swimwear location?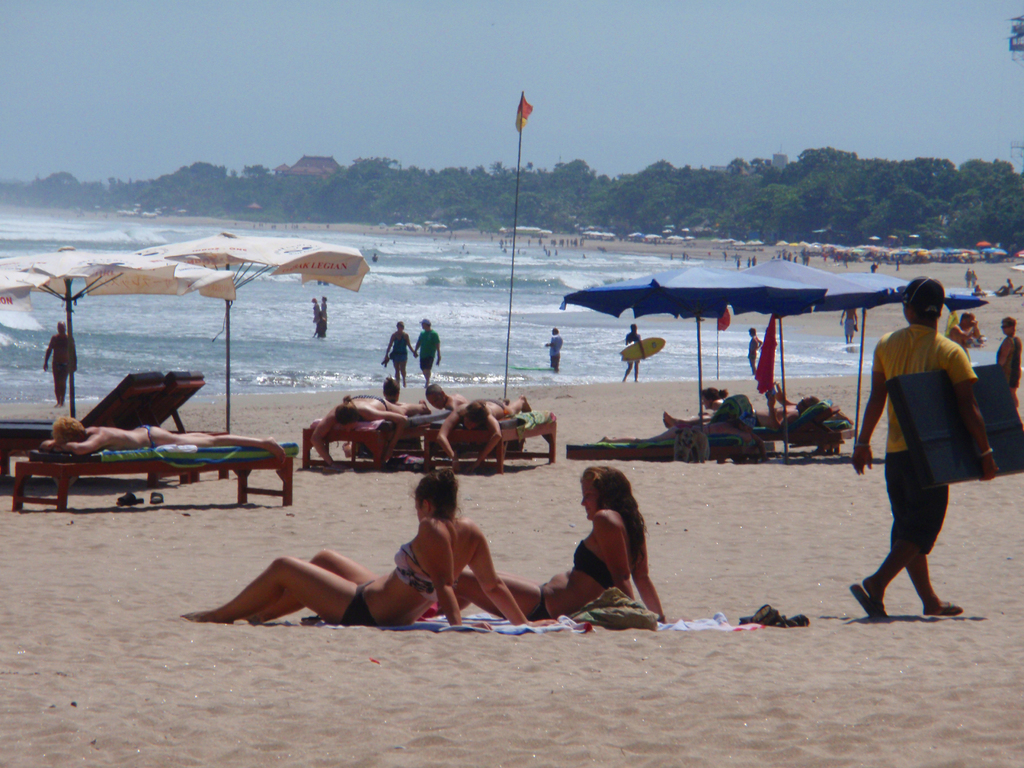
(344,579,383,628)
